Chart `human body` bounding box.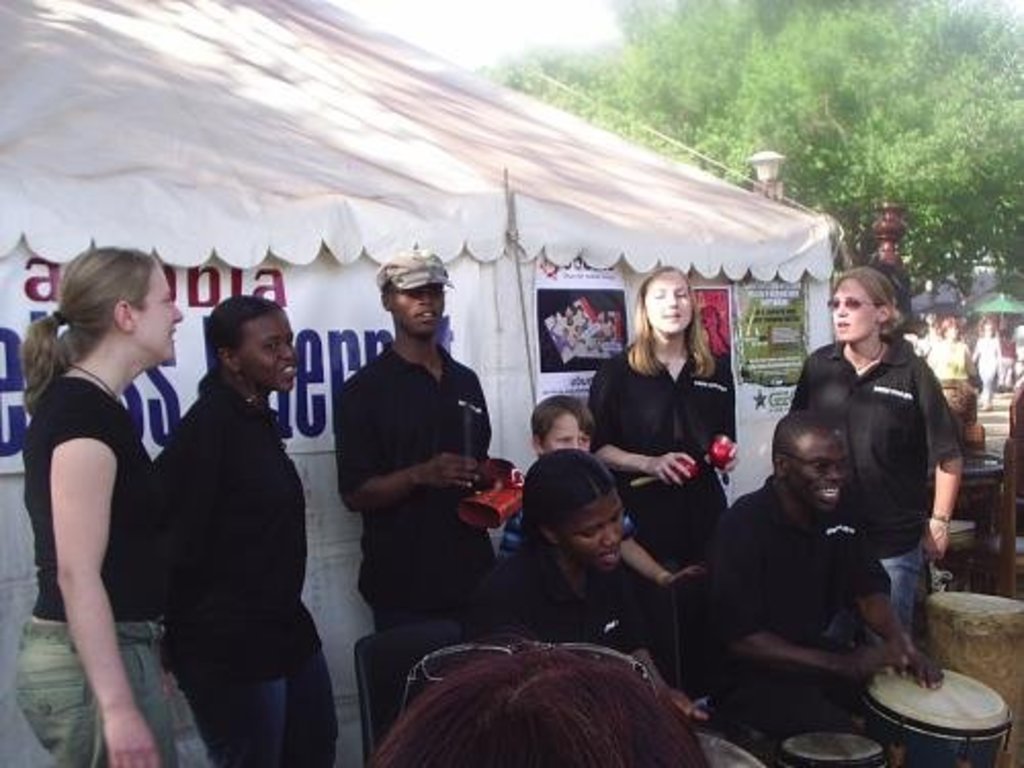
Charted: 471,457,707,721.
